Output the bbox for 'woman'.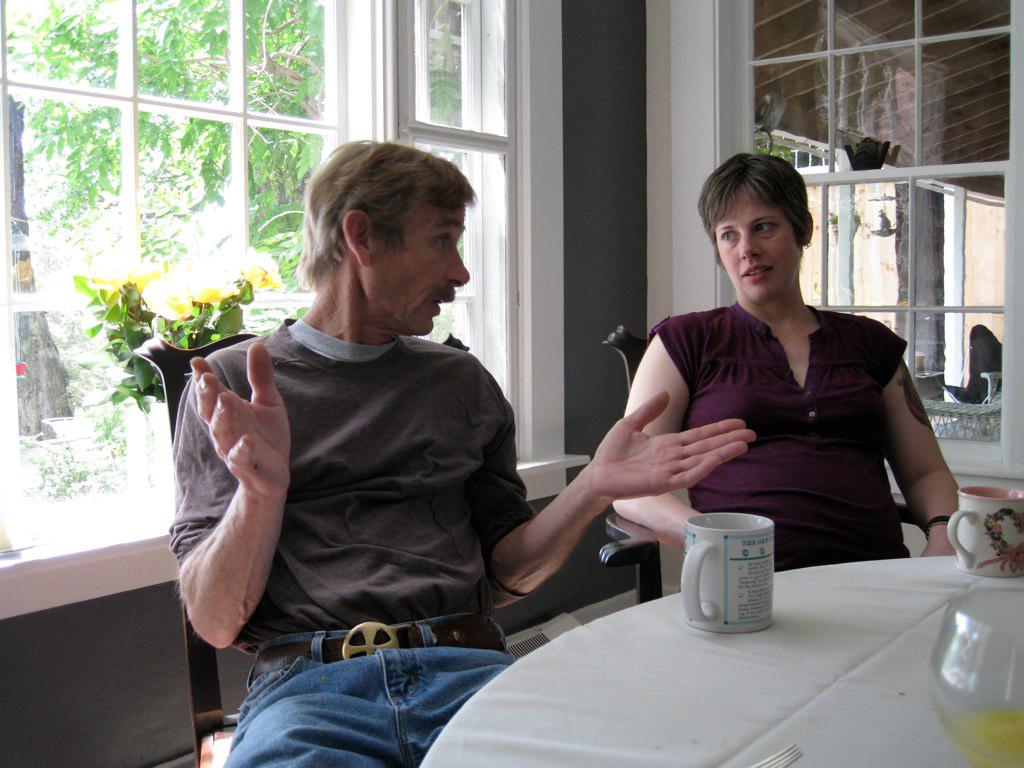
region(590, 177, 936, 602).
